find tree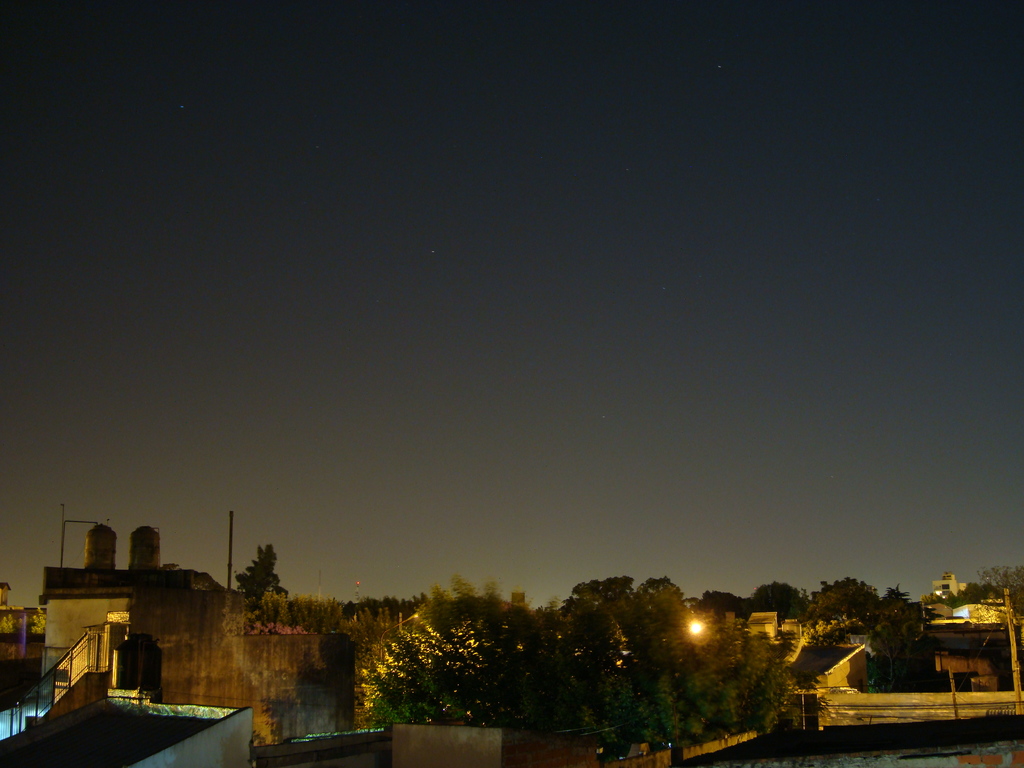
x1=978 y1=560 x2=1023 y2=611
